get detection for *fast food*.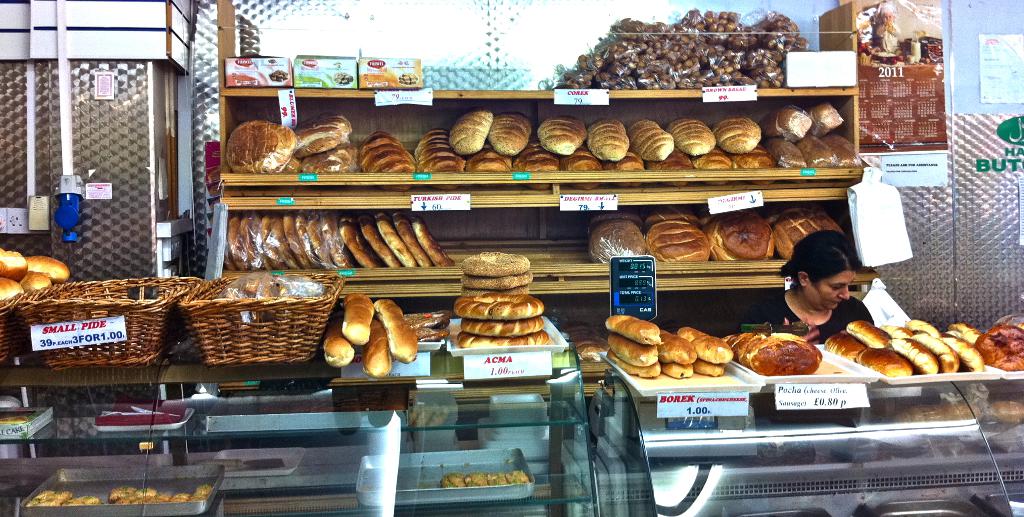
Detection: BBox(321, 253, 556, 374).
